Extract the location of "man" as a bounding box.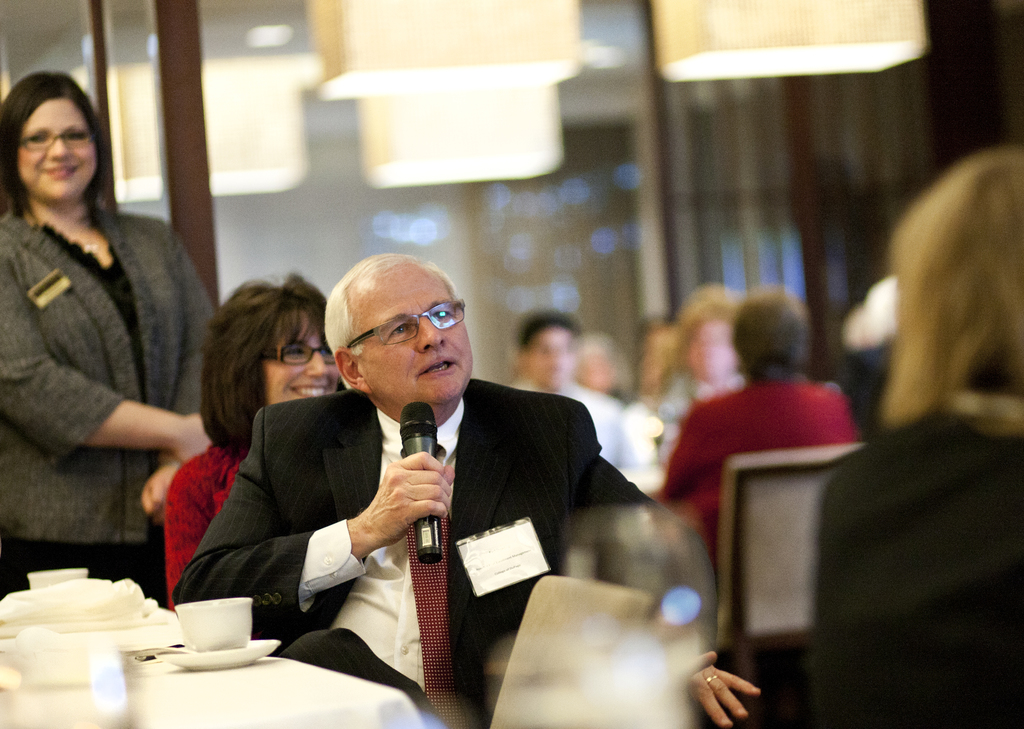
172:250:758:728.
